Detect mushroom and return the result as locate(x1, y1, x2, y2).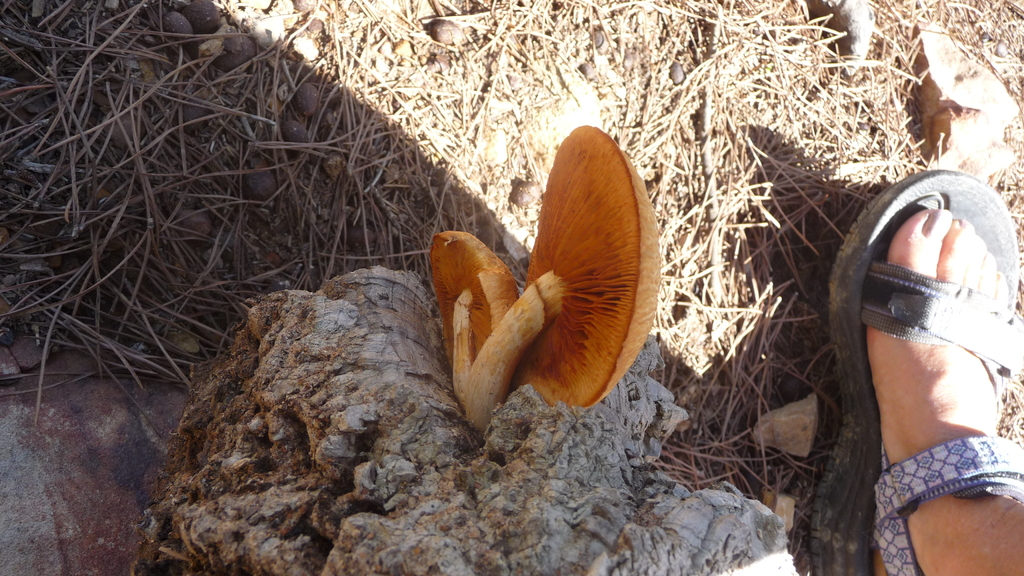
locate(429, 140, 679, 440).
